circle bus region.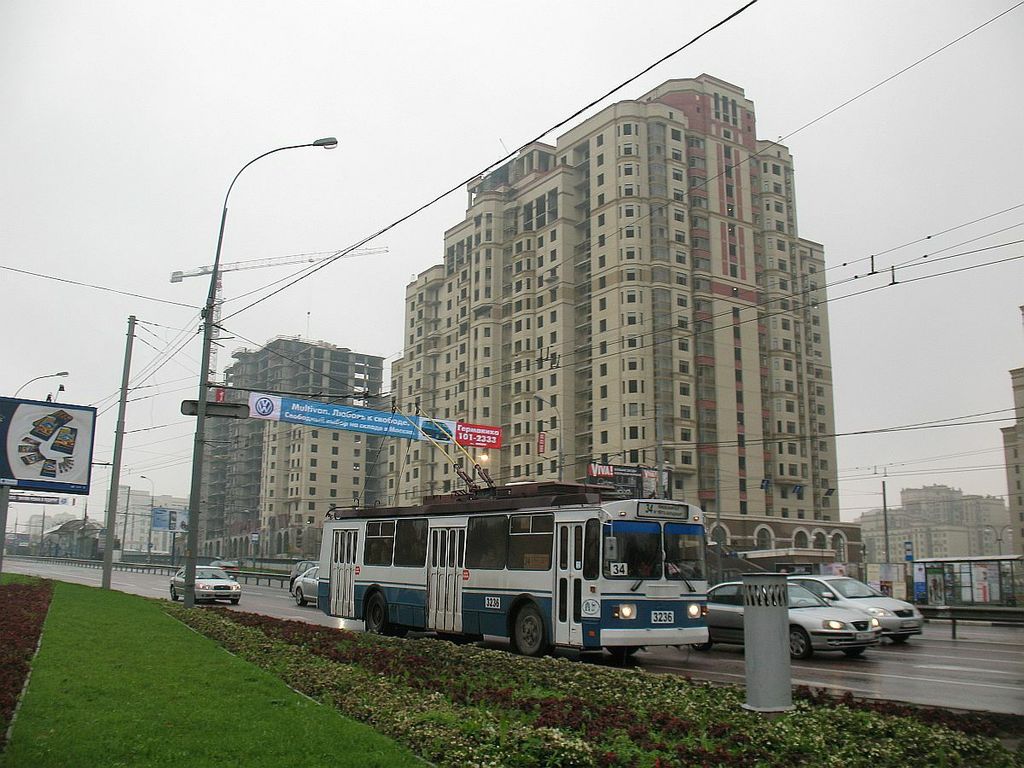
Region: detection(320, 494, 709, 660).
